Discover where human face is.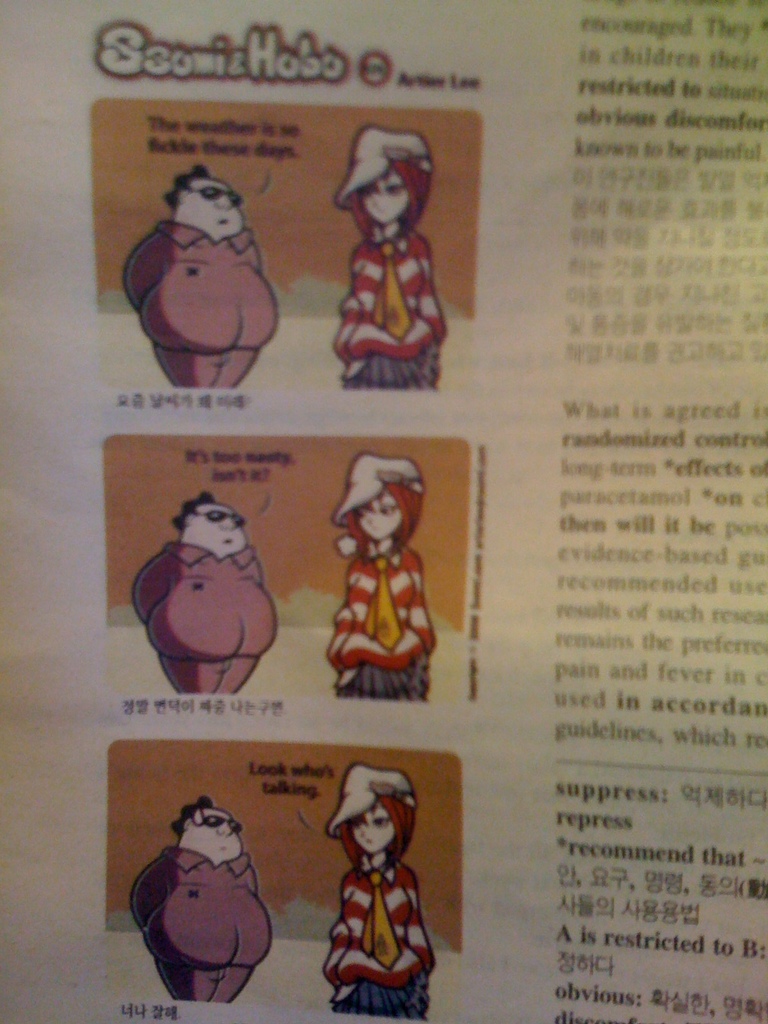
Discovered at [359,494,399,538].
